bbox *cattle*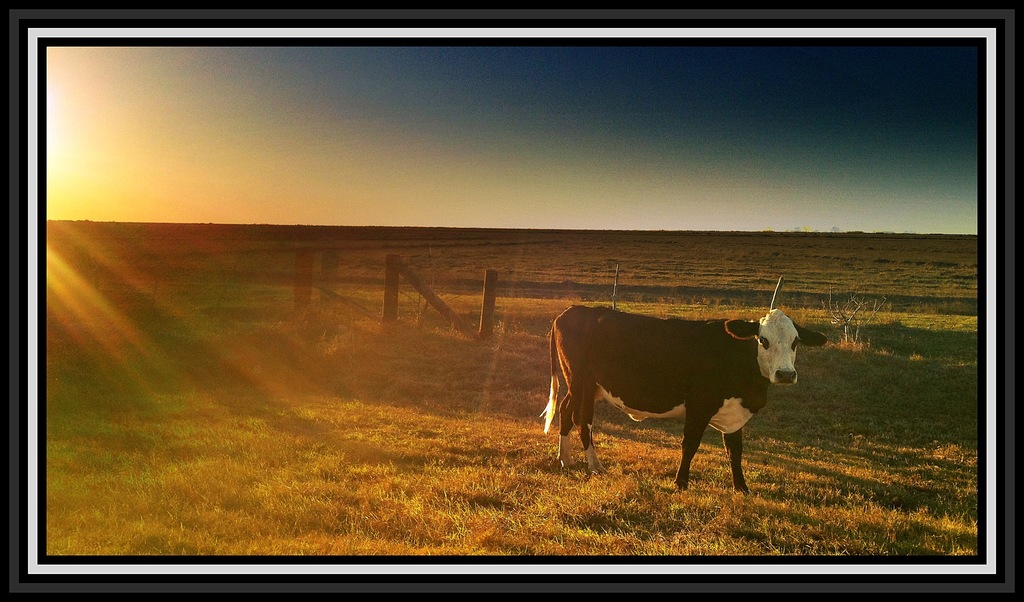
rect(551, 301, 822, 489)
